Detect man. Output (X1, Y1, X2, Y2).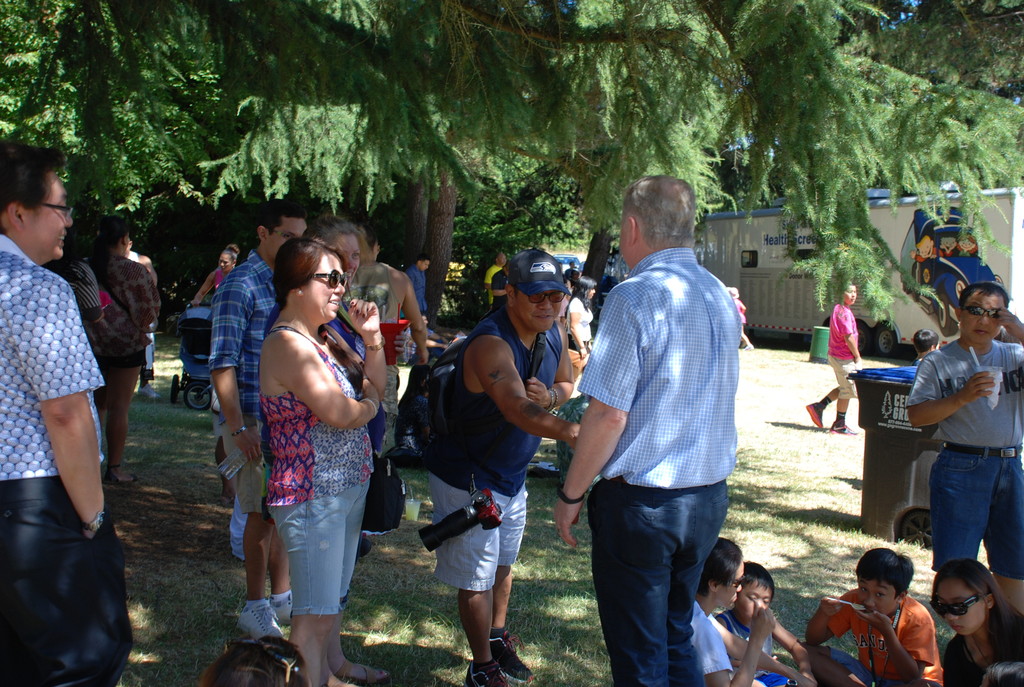
(403, 249, 581, 684).
